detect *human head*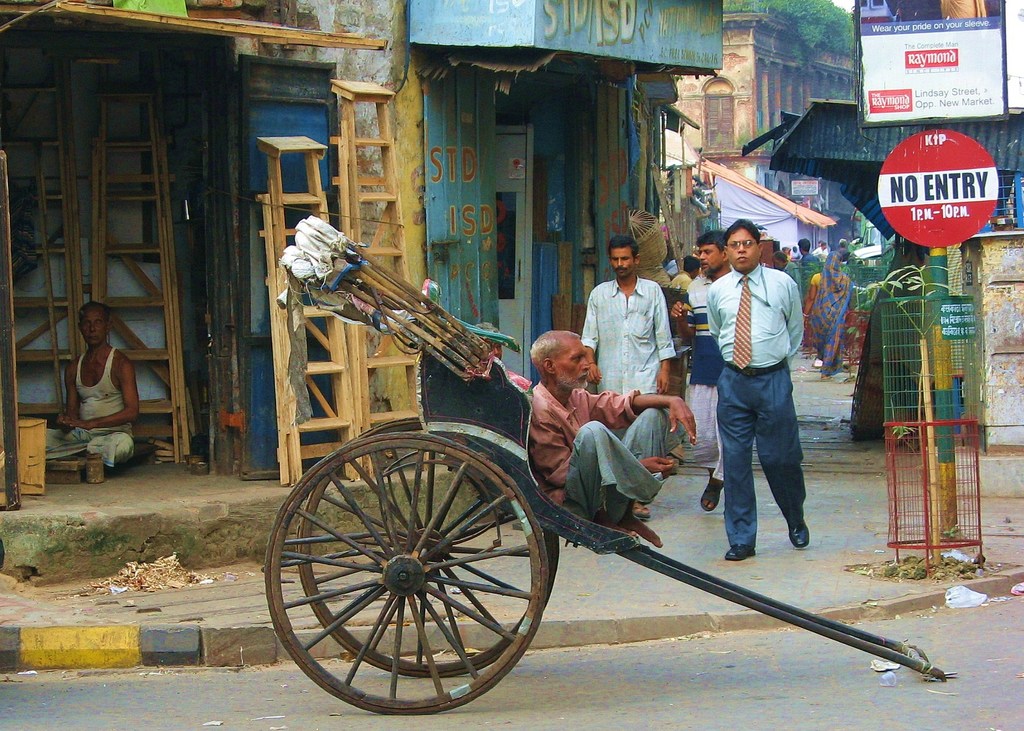
rect(771, 252, 788, 265)
